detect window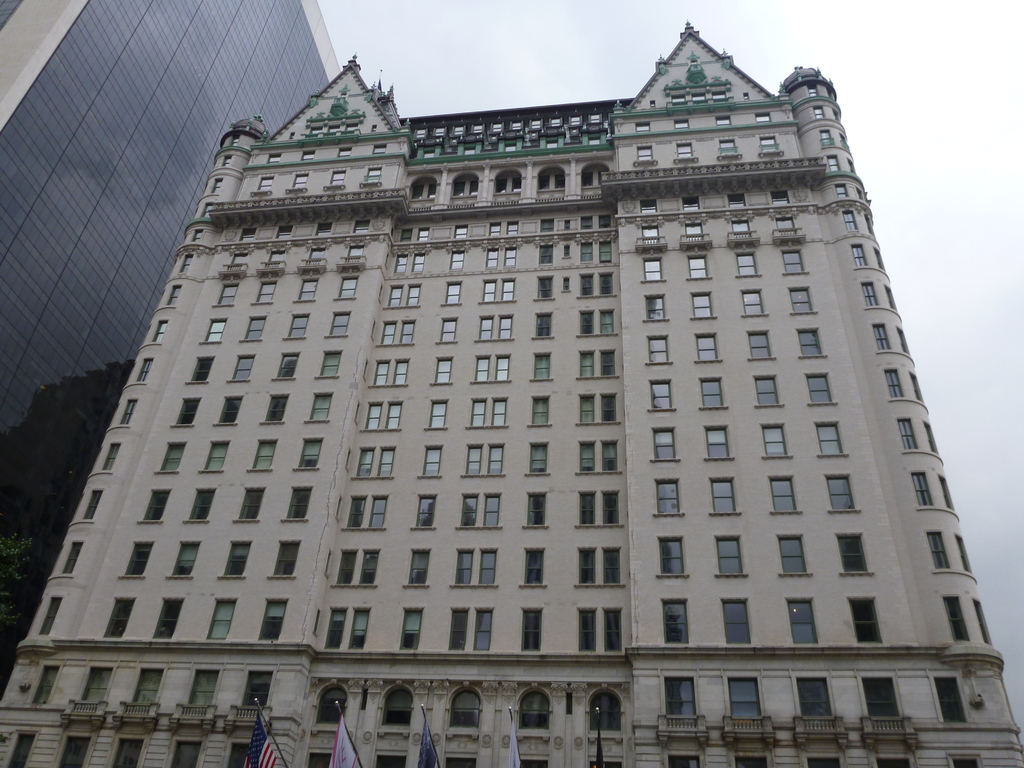
(x1=650, y1=426, x2=680, y2=463)
